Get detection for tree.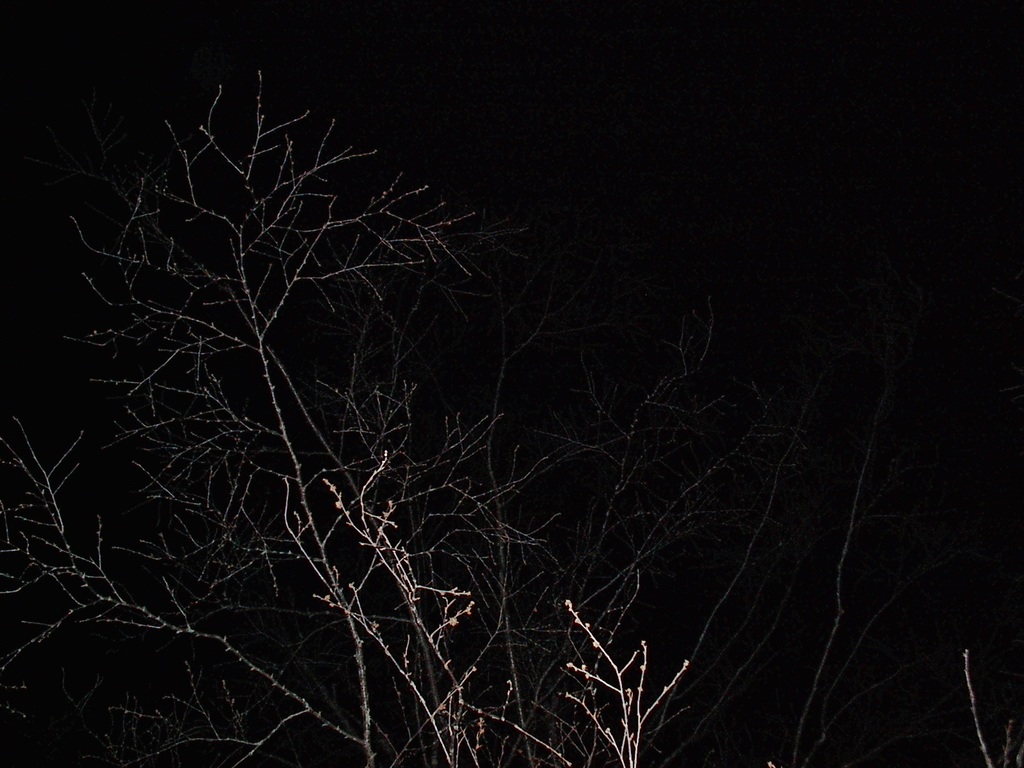
Detection: [left=0, top=68, right=803, bottom=767].
